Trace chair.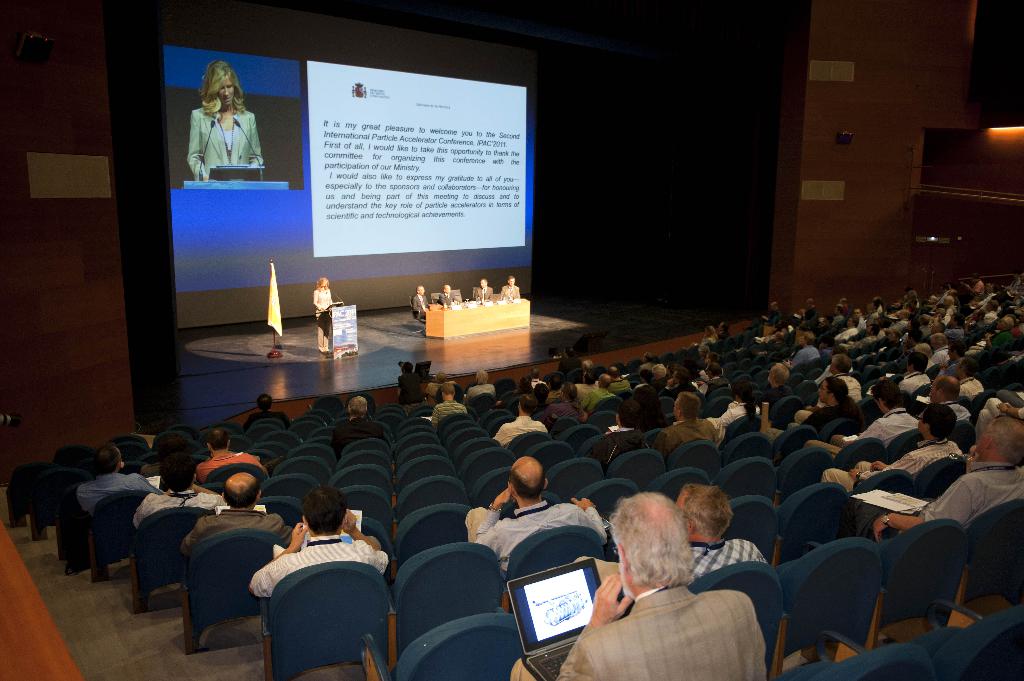
Traced to bbox(199, 422, 234, 450).
